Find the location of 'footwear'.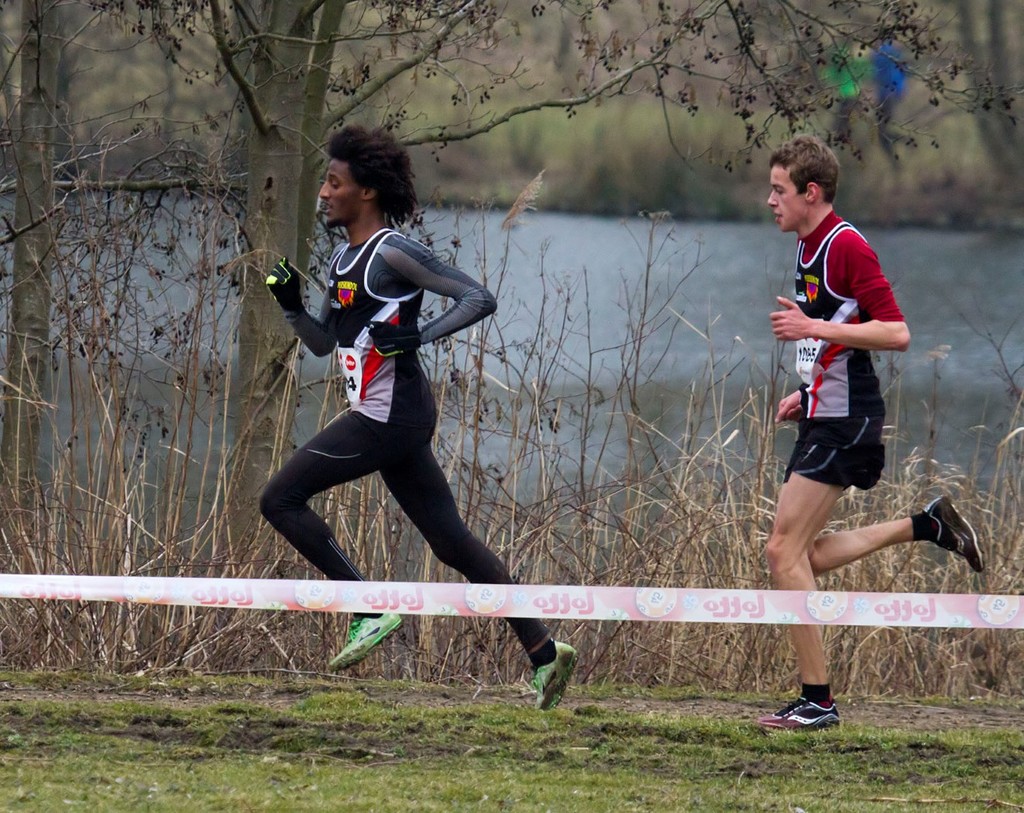
Location: region(747, 687, 844, 736).
